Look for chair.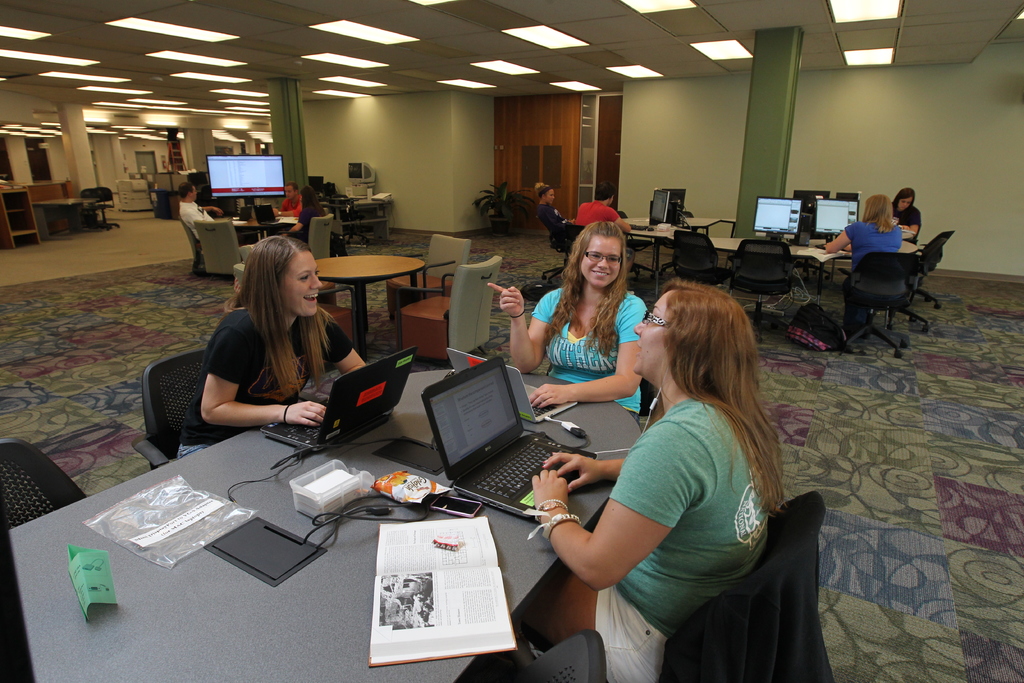
Found: crop(131, 347, 330, 467).
